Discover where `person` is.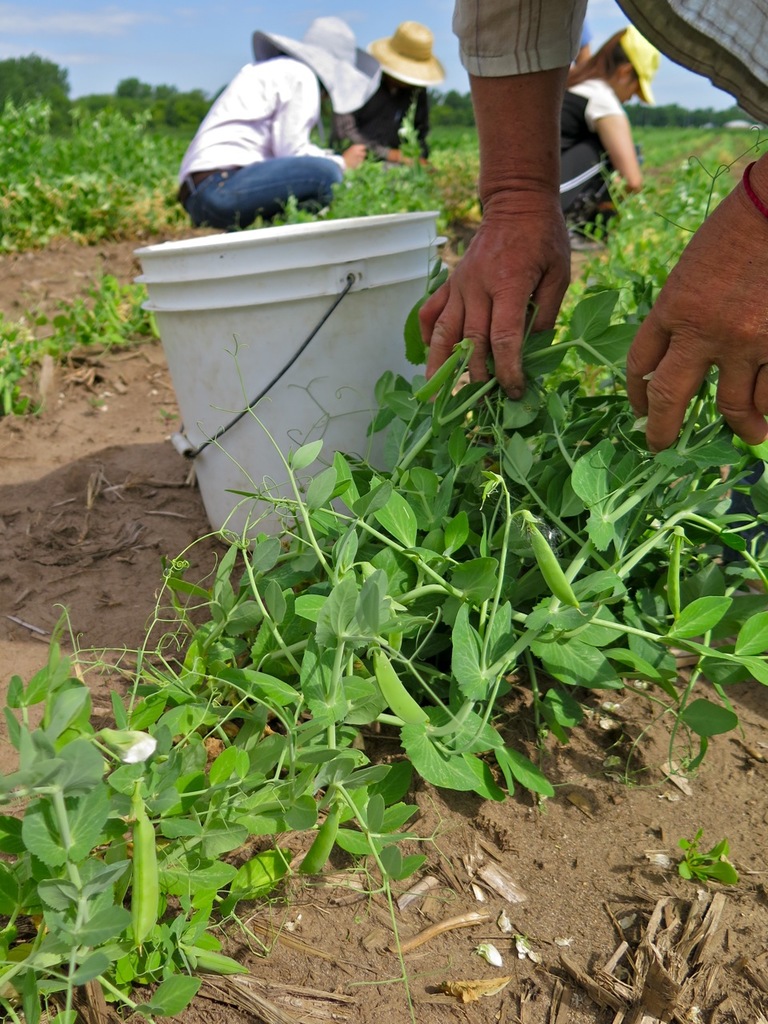
Discovered at 194,19,368,232.
